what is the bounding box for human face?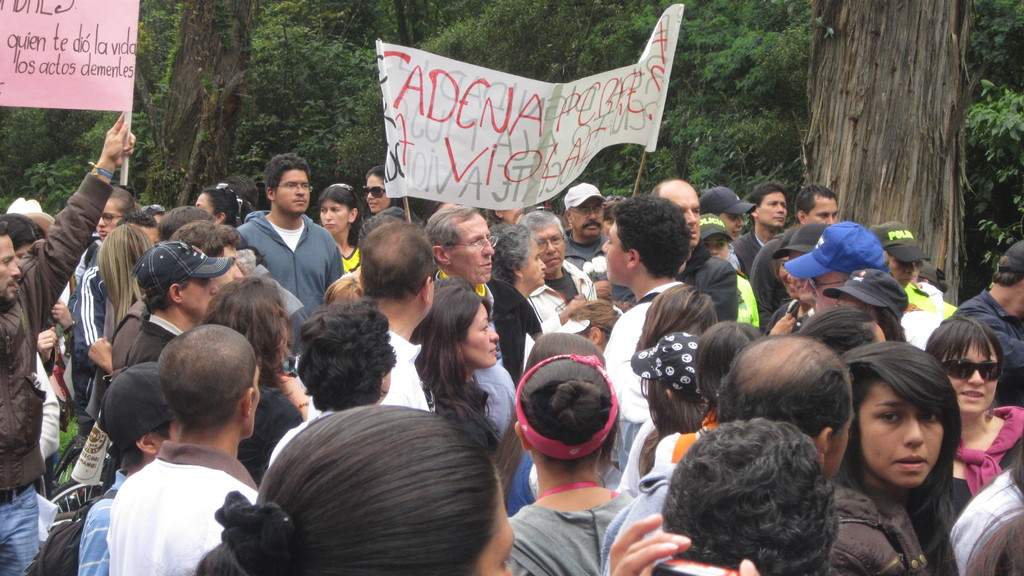
x1=575, y1=200, x2=602, y2=243.
